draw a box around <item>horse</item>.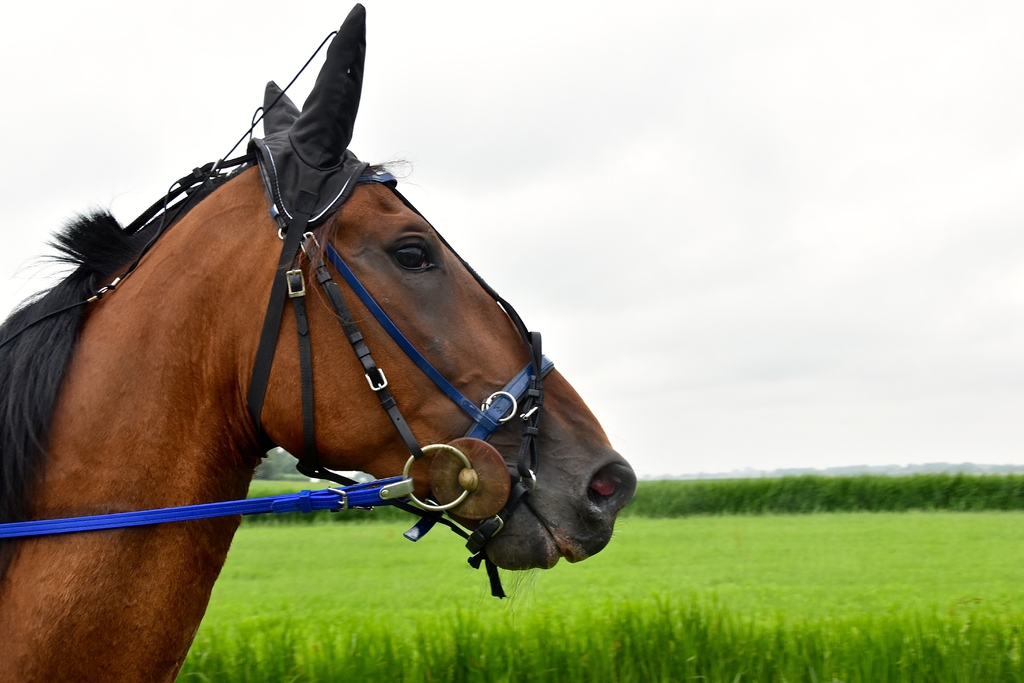
[0,4,635,682].
